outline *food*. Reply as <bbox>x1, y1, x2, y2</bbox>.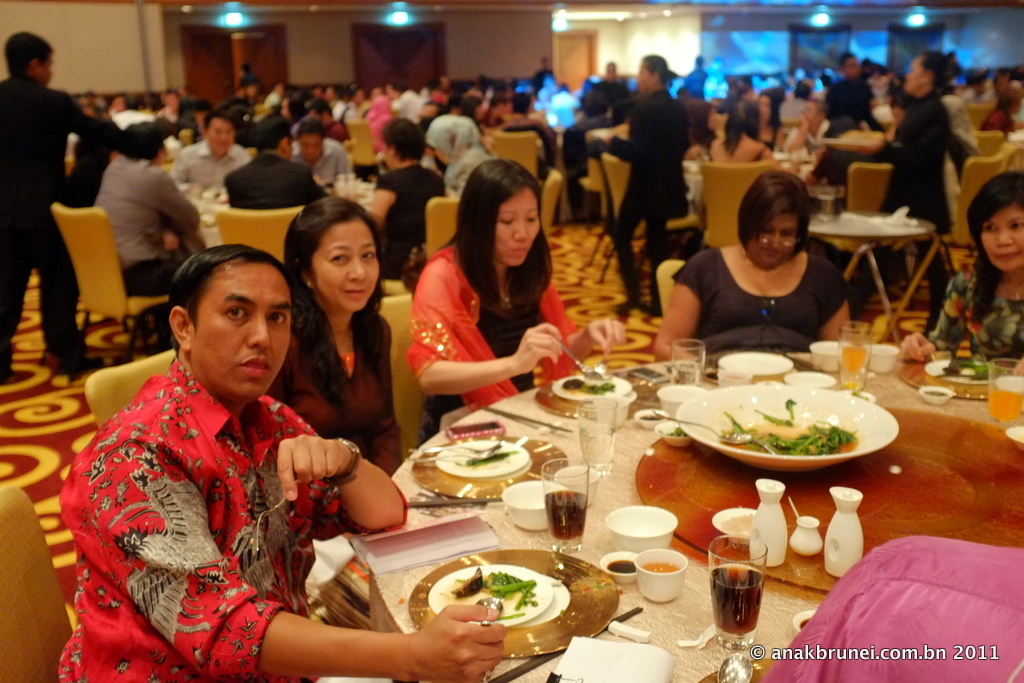
<bbox>456, 568, 538, 617</bbox>.
